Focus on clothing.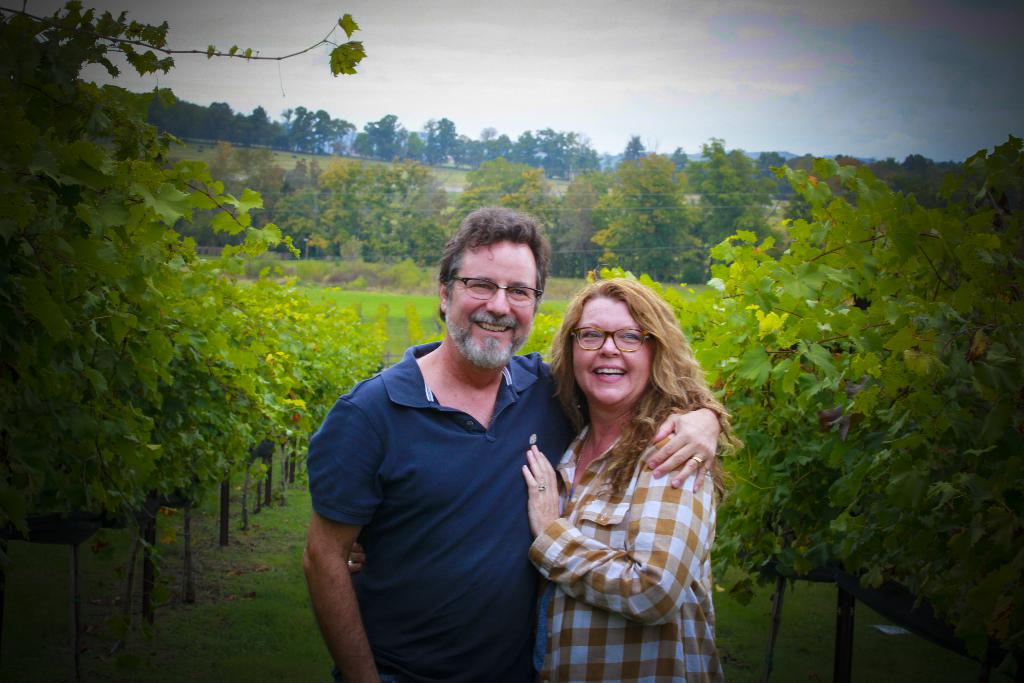
Focused at [x1=529, y1=360, x2=730, y2=670].
